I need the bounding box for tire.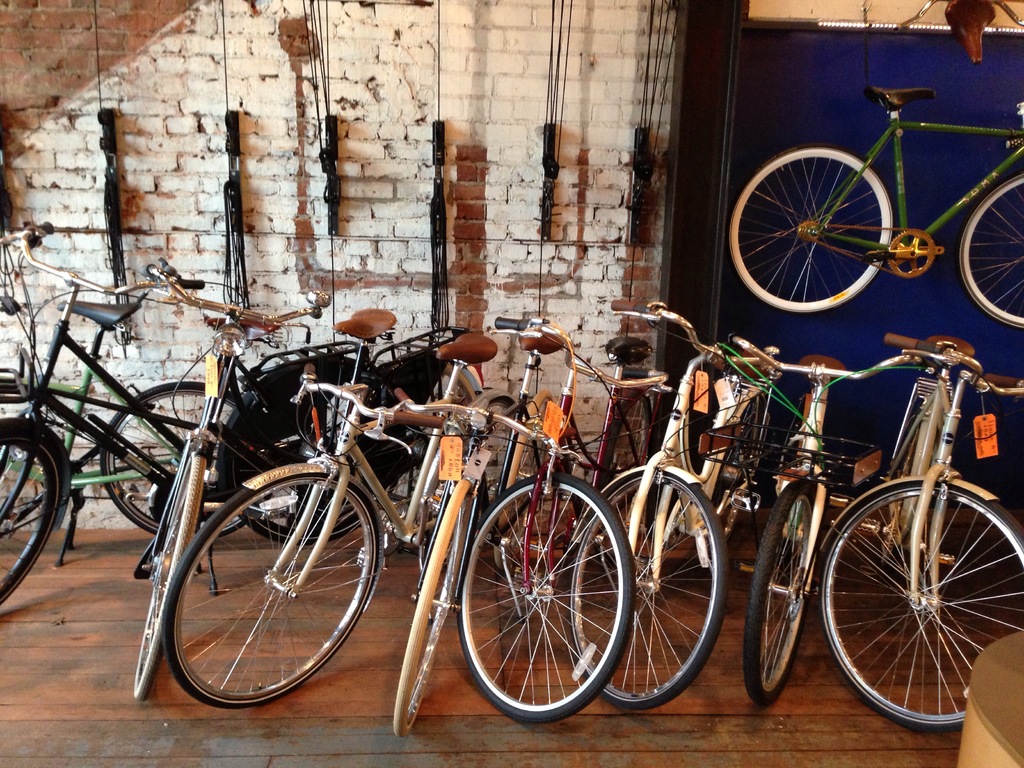
Here it is: Rect(597, 392, 653, 532).
